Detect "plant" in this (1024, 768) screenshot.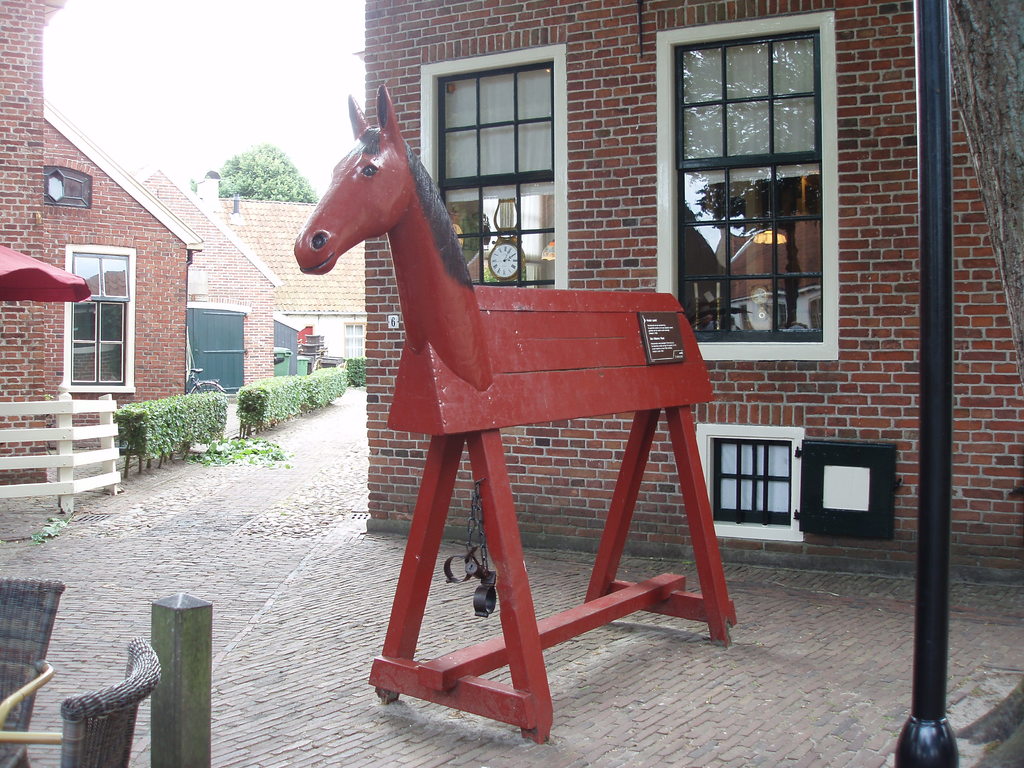
Detection: crop(342, 355, 365, 390).
